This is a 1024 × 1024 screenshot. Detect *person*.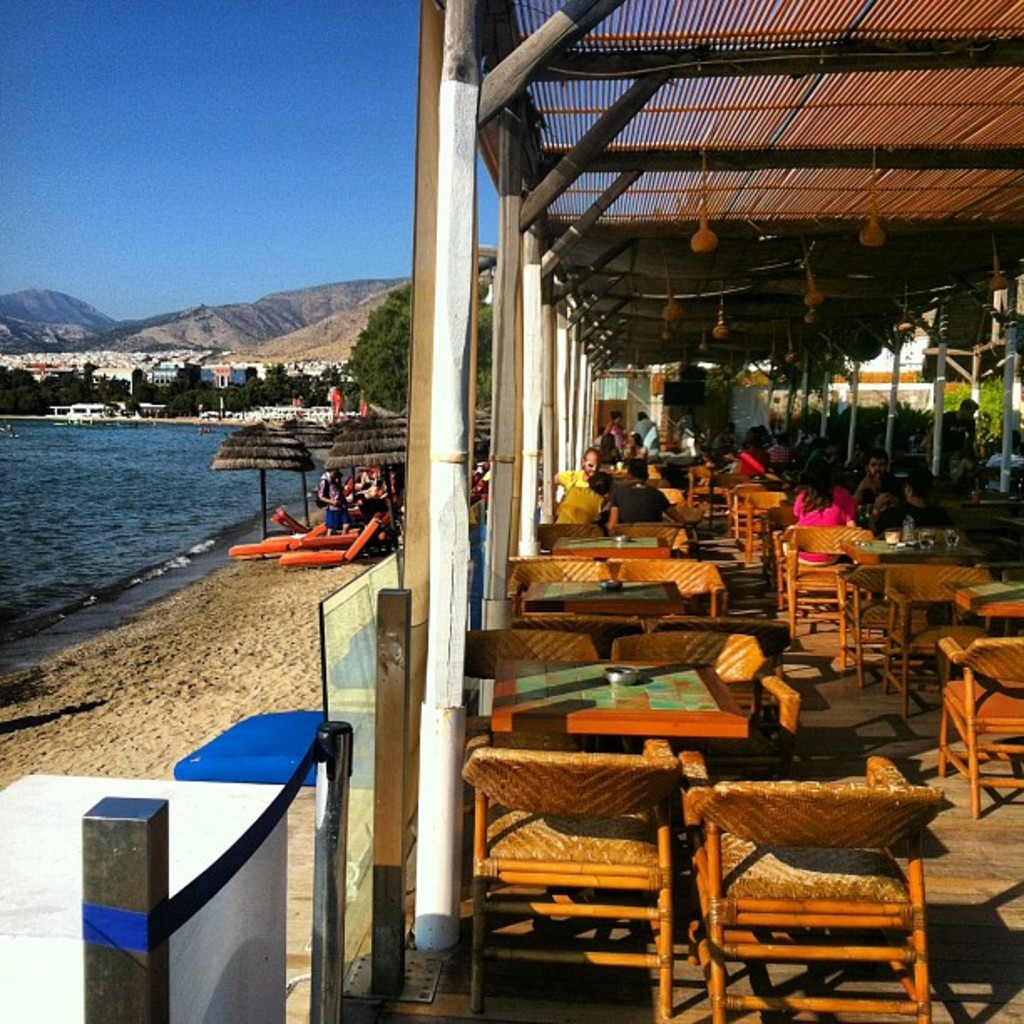
left=310, top=462, right=350, bottom=535.
